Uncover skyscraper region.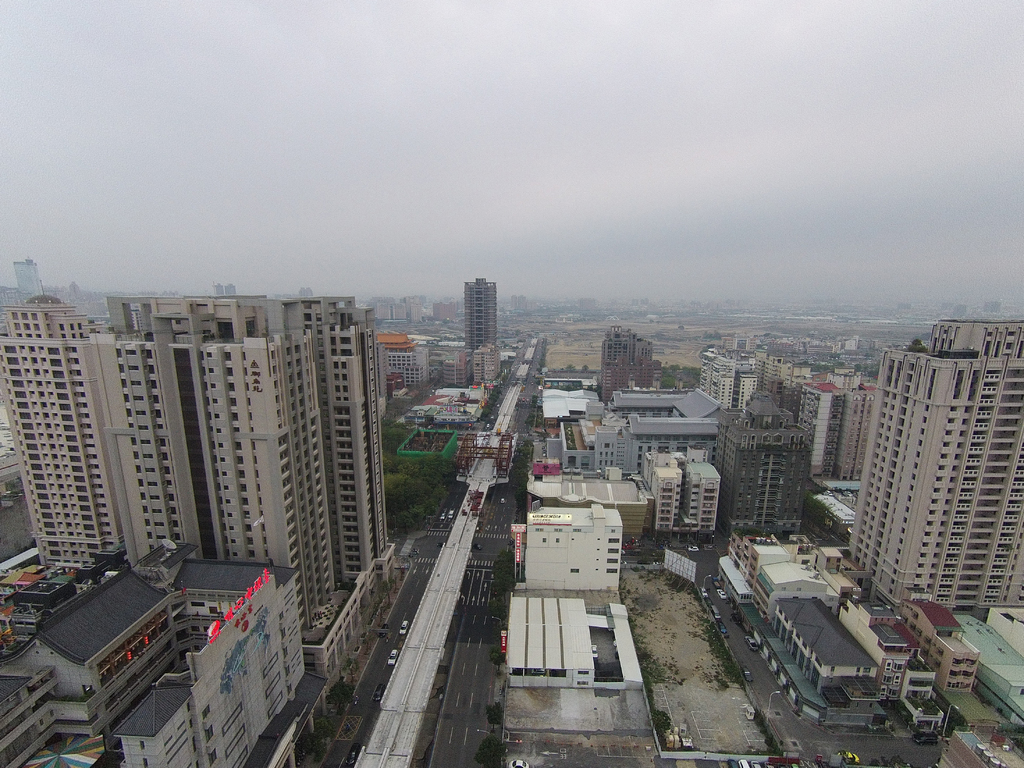
Uncovered: [left=457, top=282, right=503, bottom=356].
